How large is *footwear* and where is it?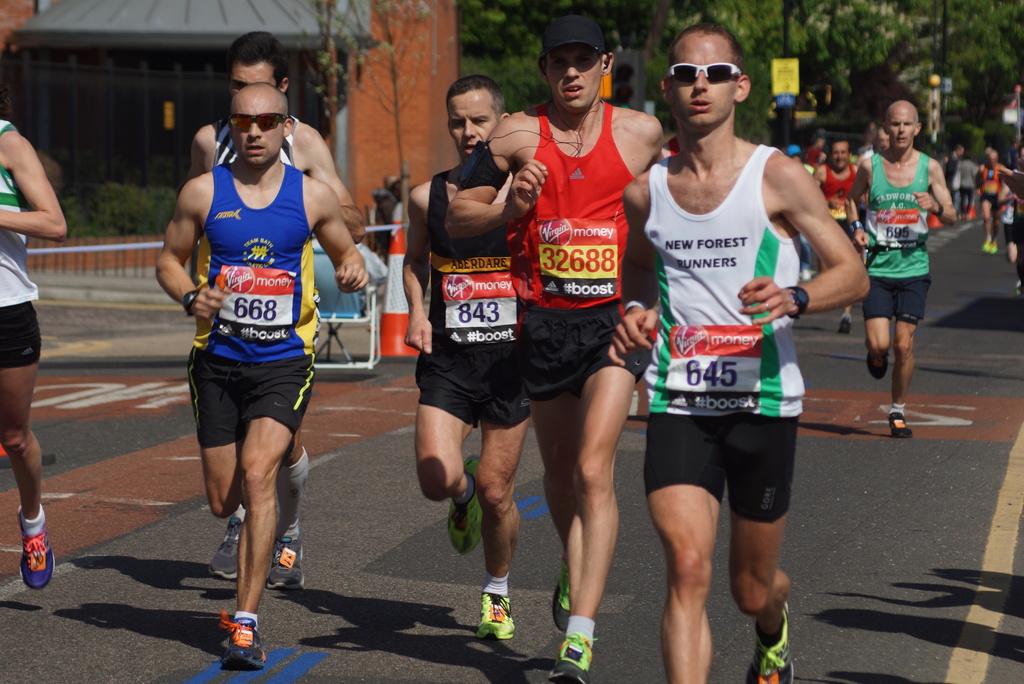
Bounding box: crop(551, 555, 566, 635).
